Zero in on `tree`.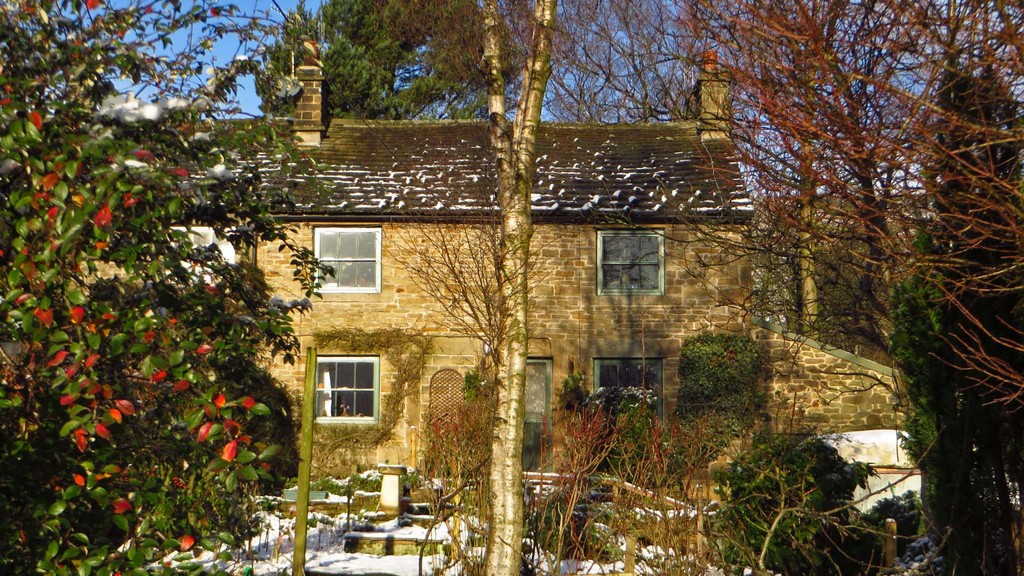
Zeroed in: (left=249, top=0, right=510, bottom=109).
